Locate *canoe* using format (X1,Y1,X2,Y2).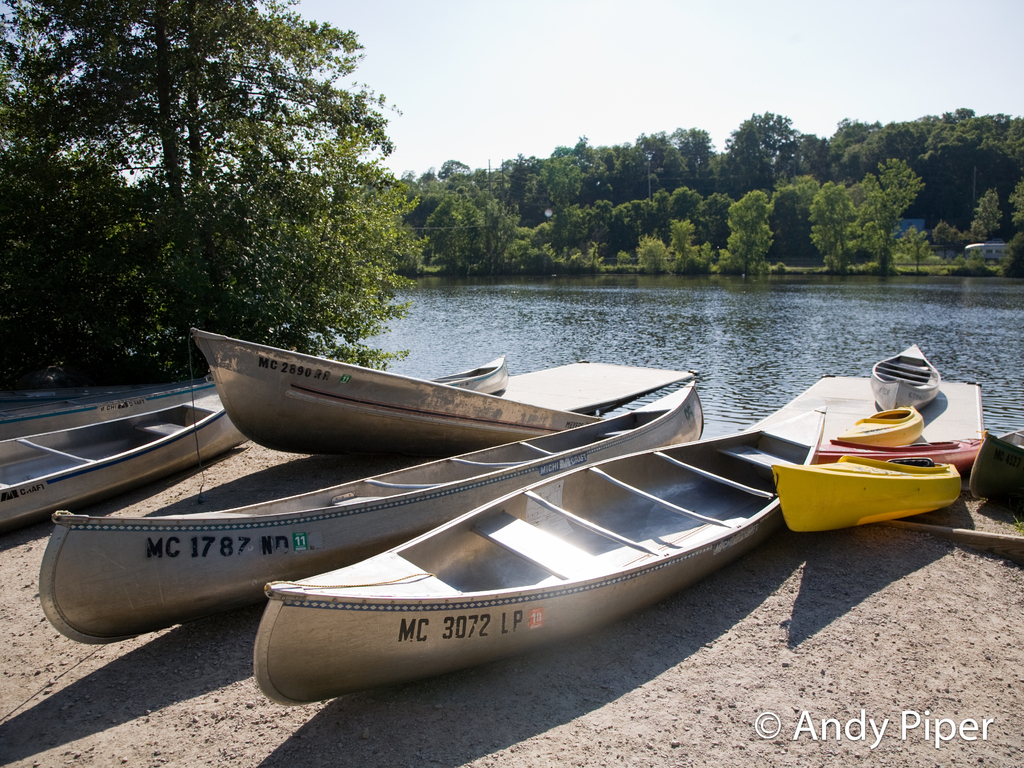
(24,379,705,650).
